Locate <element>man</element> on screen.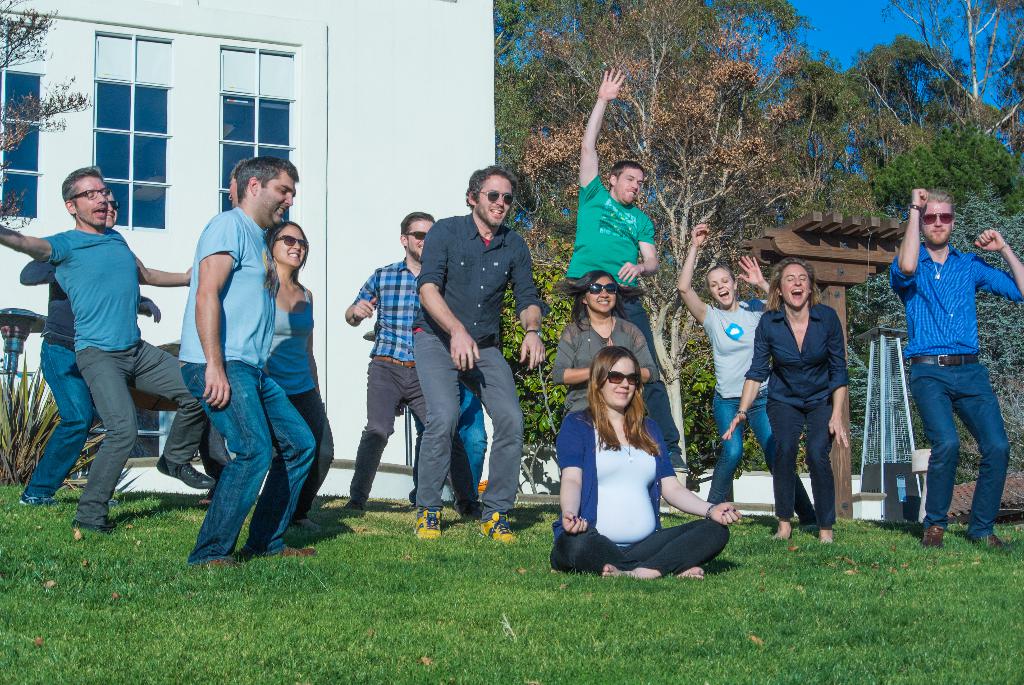
On screen at 343,205,481,517.
